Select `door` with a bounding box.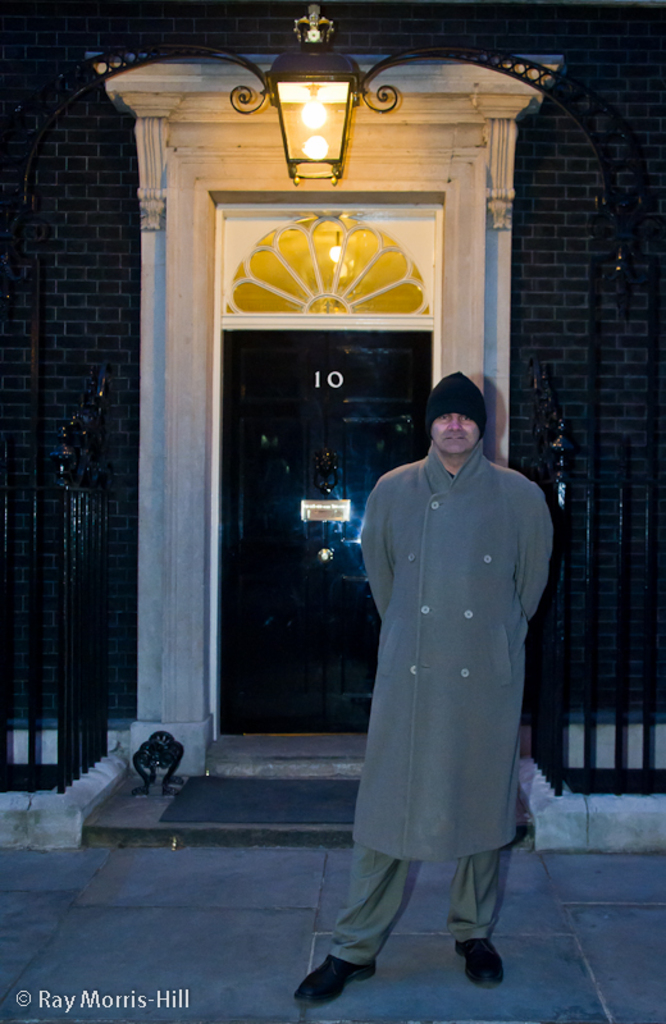
184:198:459:736.
